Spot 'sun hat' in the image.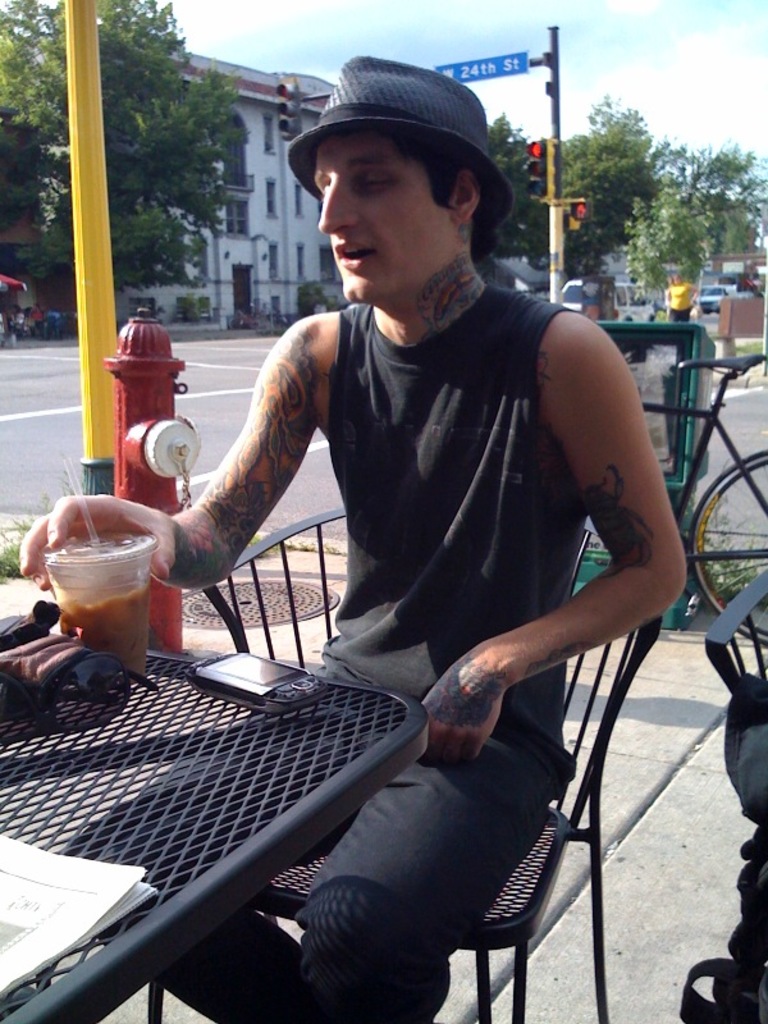
'sun hat' found at <box>654,276,704,308</box>.
